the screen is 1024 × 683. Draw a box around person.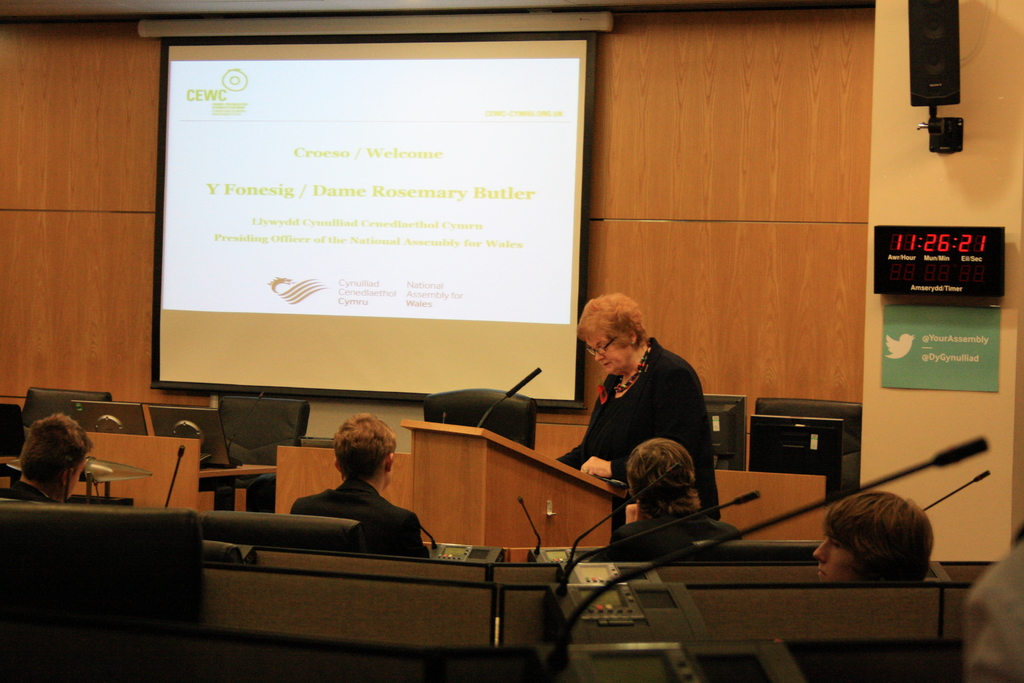
(0, 408, 99, 511).
